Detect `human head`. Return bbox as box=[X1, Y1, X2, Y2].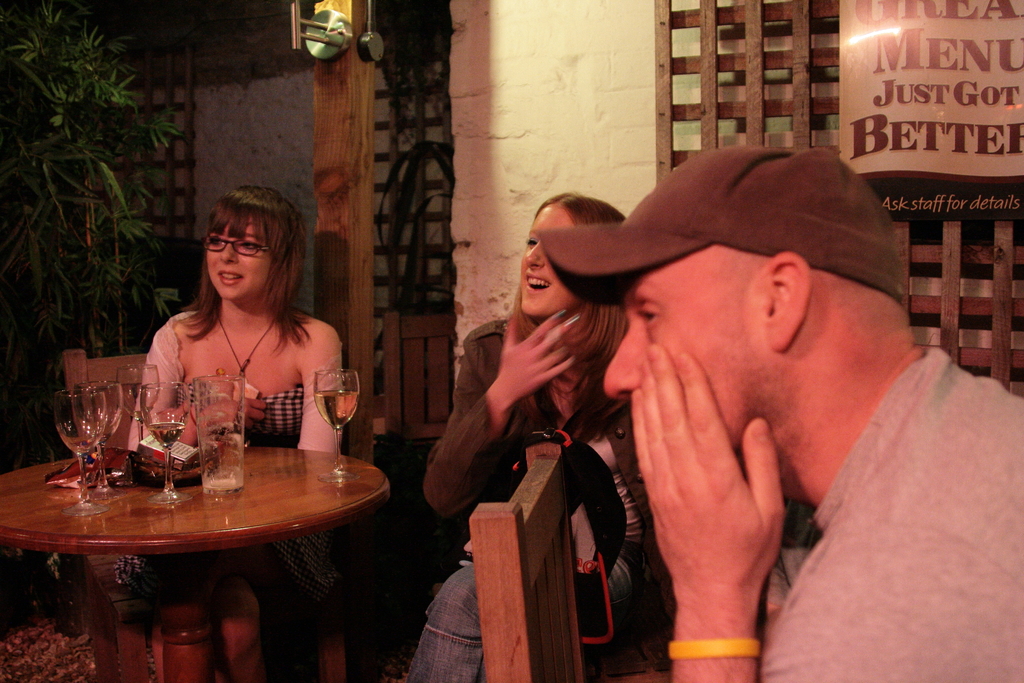
box=[516, 193, 626, 318].
